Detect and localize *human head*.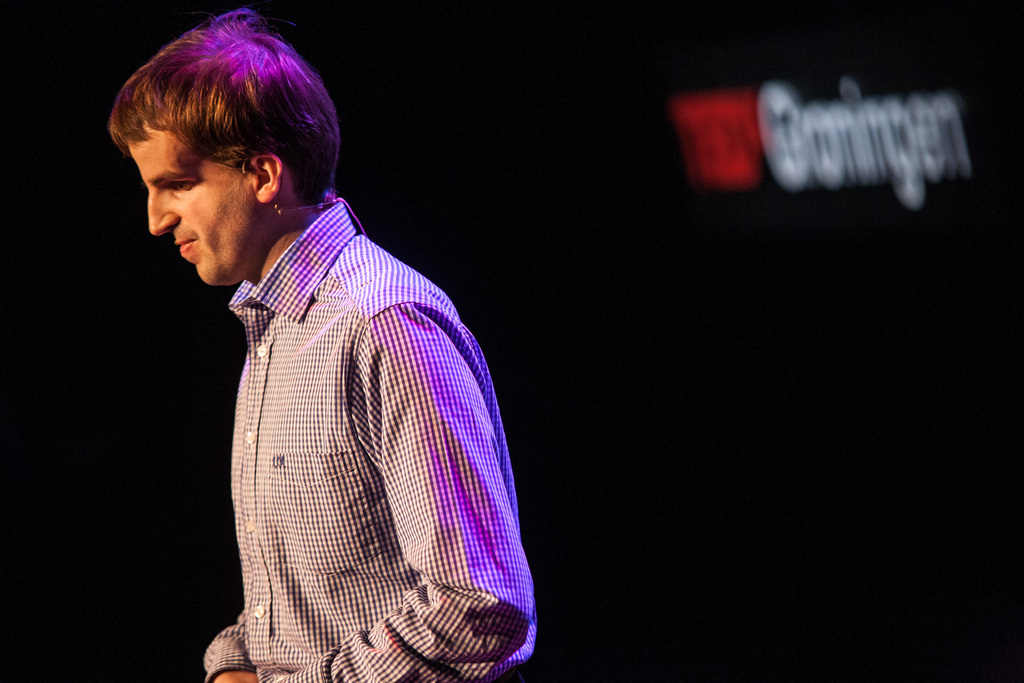
Localized at (106,12,349,243).
